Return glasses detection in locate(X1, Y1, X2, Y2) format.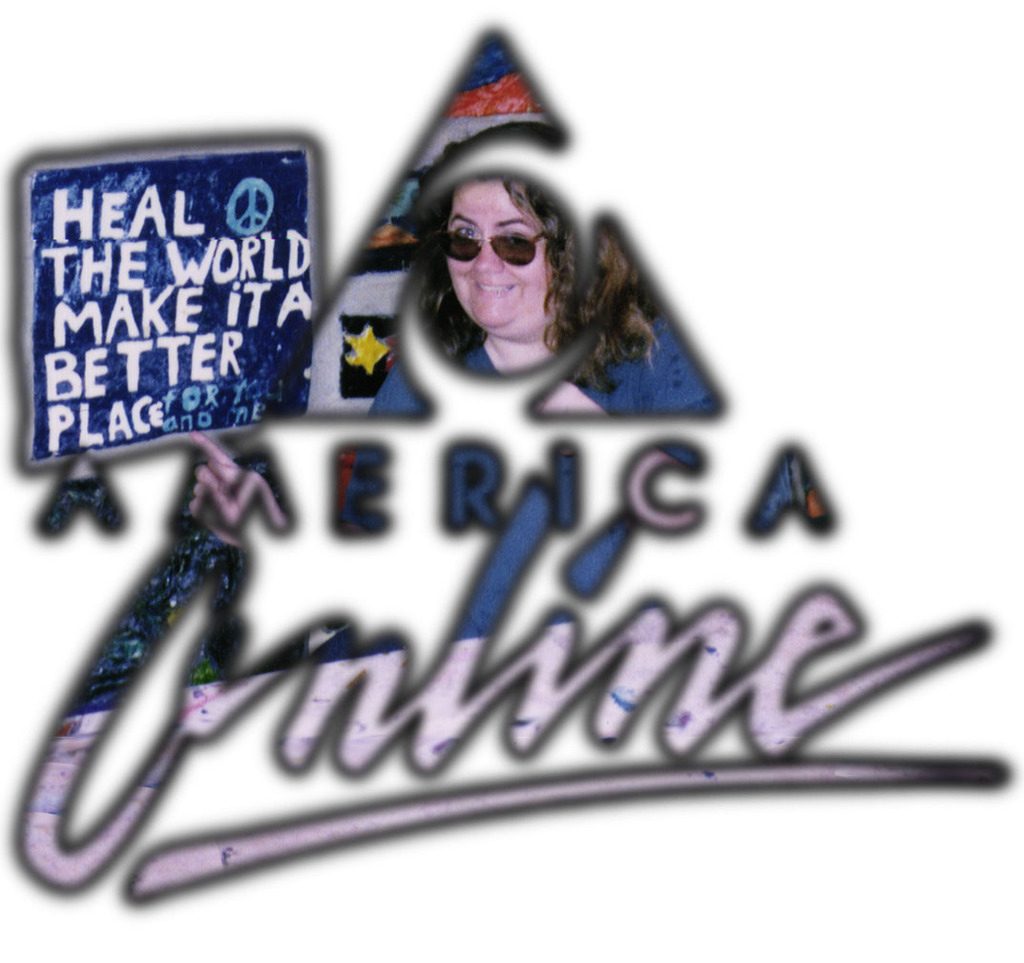
locate(439, 230, 542, 269).
